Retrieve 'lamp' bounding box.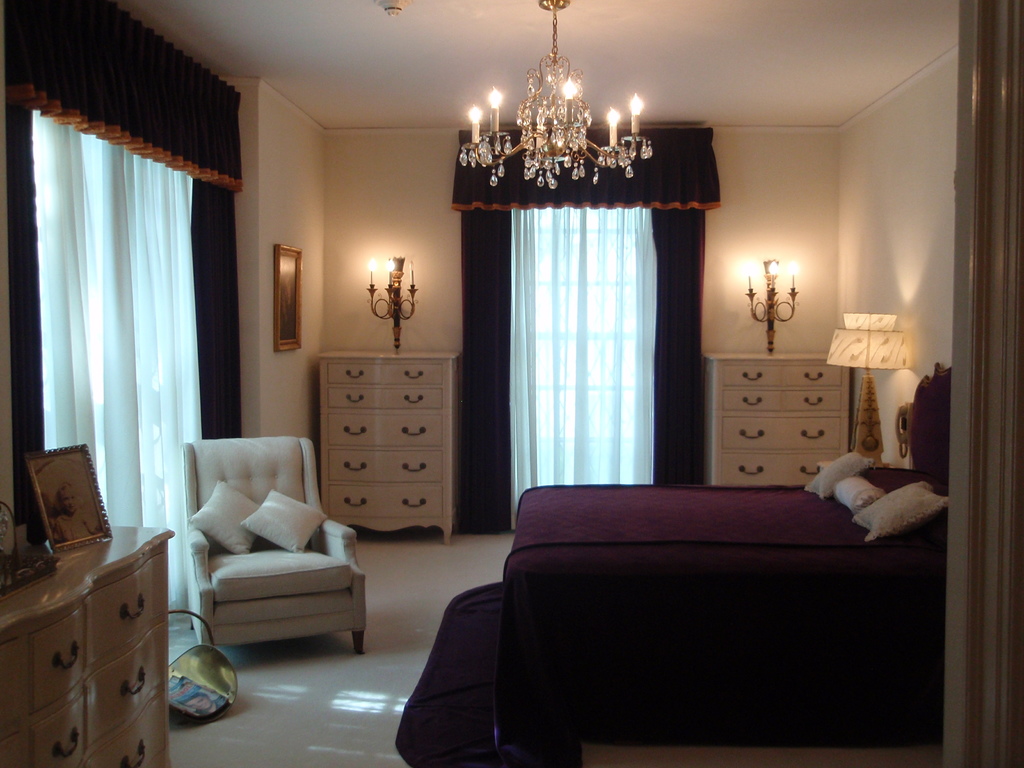
Bounding box: l=367, t=254, r=419, b=355.
